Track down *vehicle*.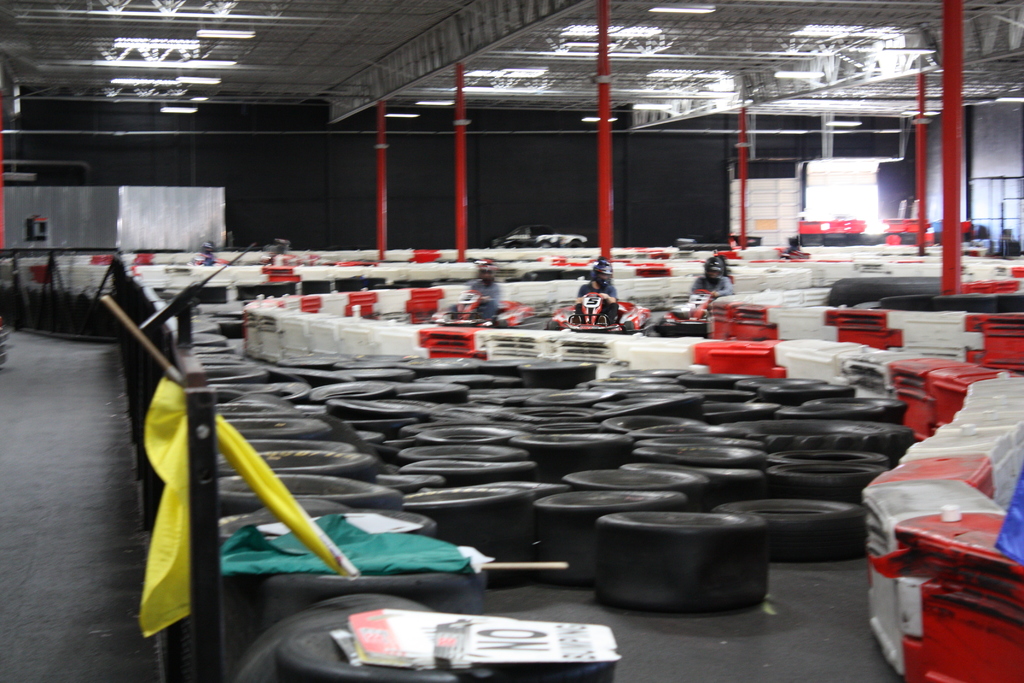
Tracked to (x1=561, y1=273, x2=639, y2=337).
